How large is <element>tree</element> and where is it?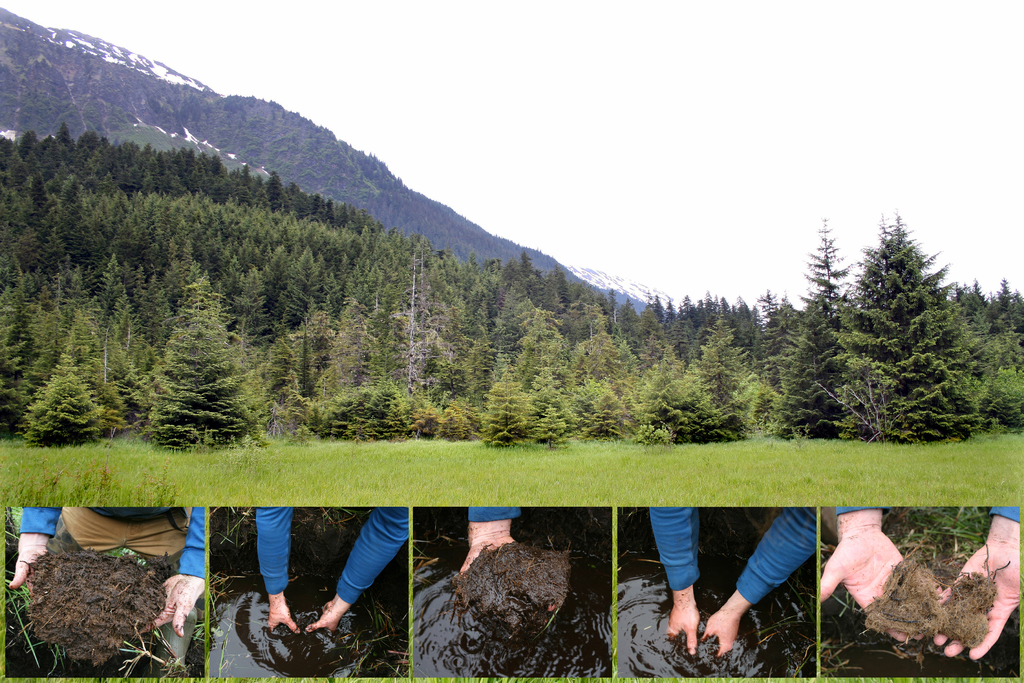
Bounding box: crop(986, 281, 1023, 431).
